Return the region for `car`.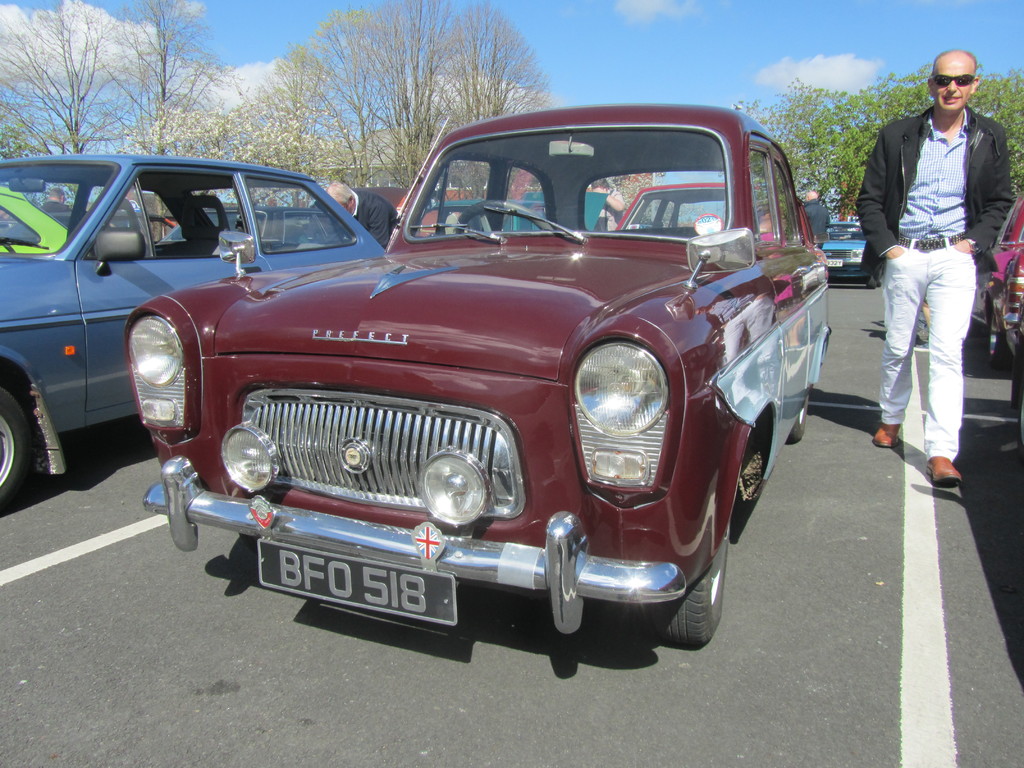
bbox=[0, 184, 72, 256].
